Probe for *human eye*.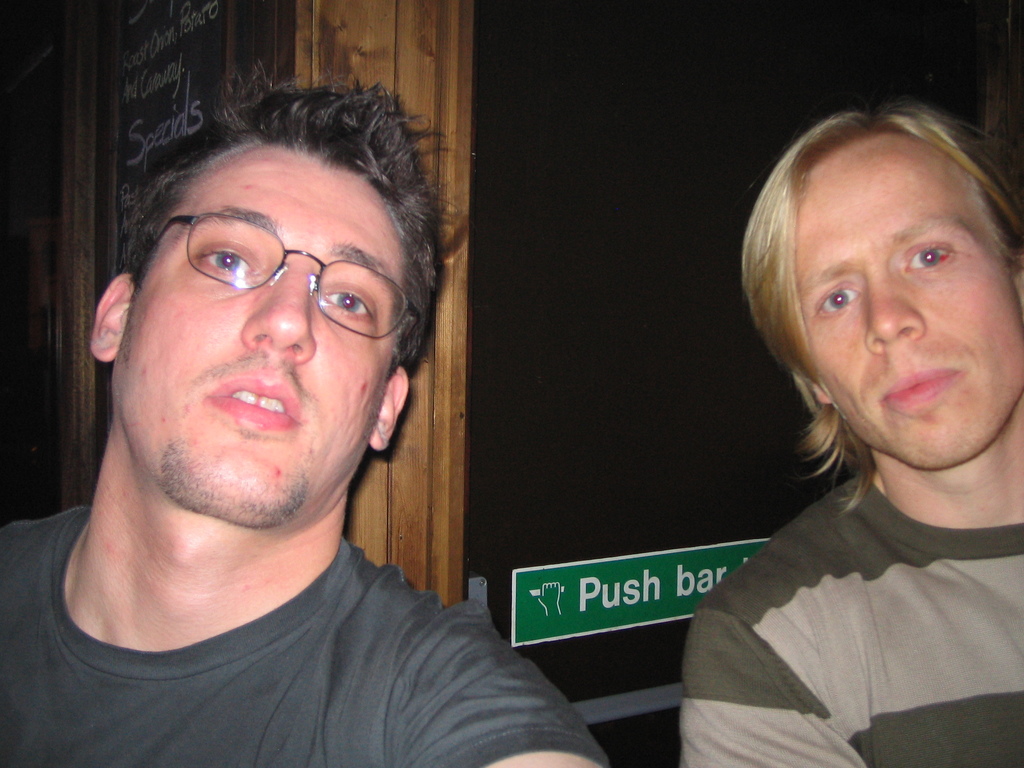
Probe result: 324 284 376 316.
